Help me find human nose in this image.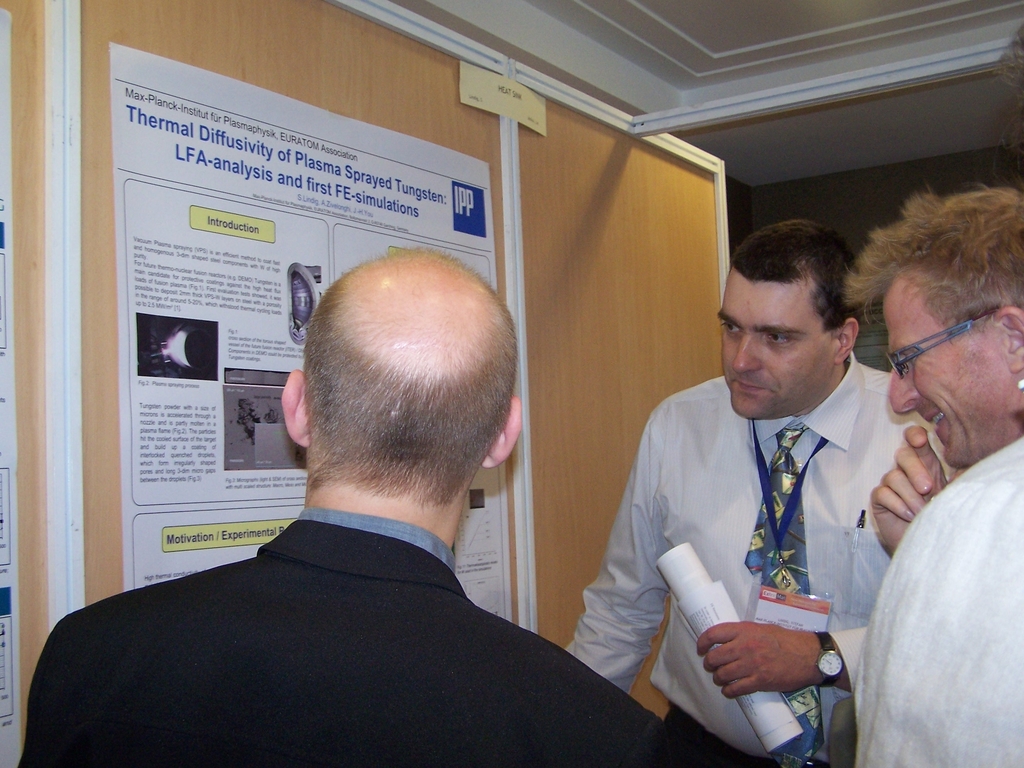
Found it: l=731, t=336, r=765, b=375.
